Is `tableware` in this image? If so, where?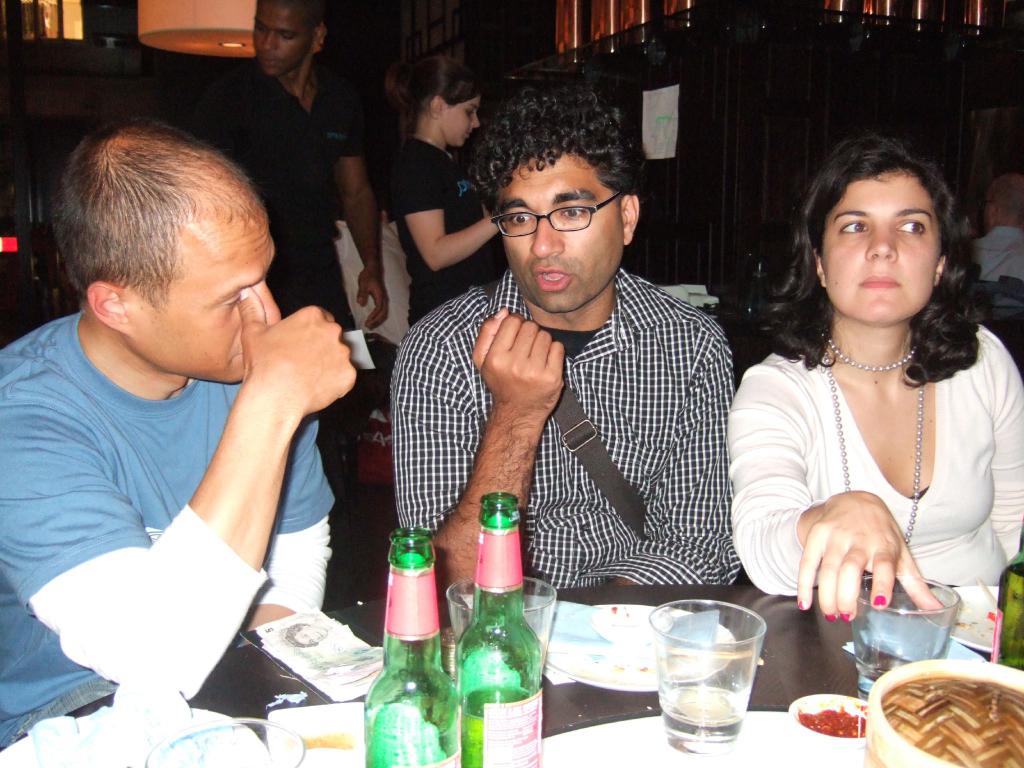
Yes, at select_region(267, 701, 369, 767).
